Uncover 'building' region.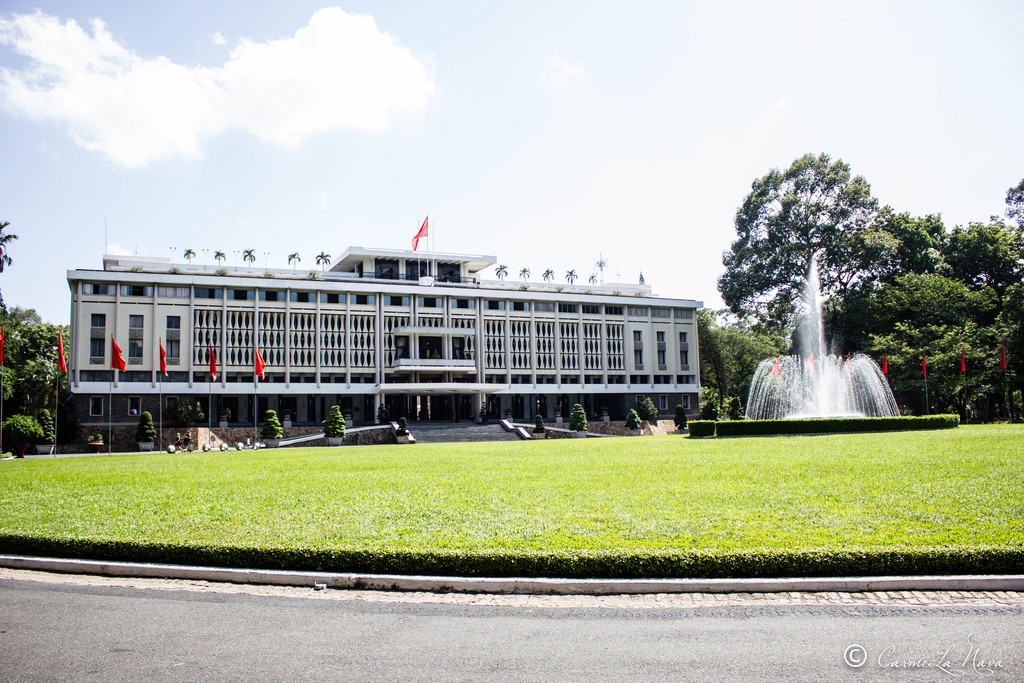
Uncovered: [63,243,706,447].
